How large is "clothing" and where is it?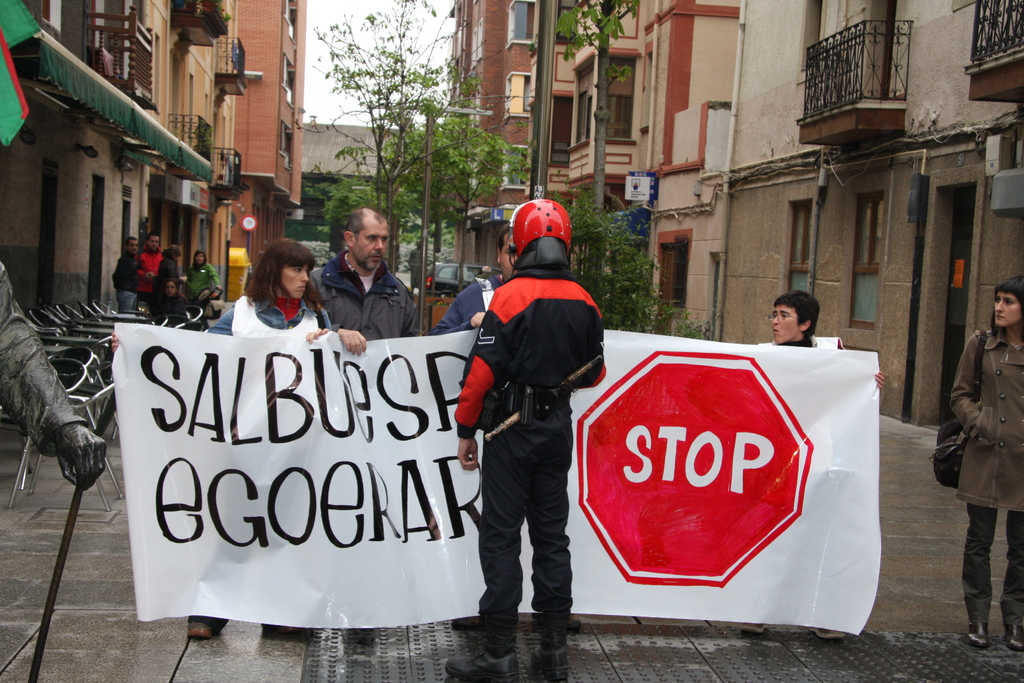
Bounding box: left=158, top=293, right=196, bottom=329.
